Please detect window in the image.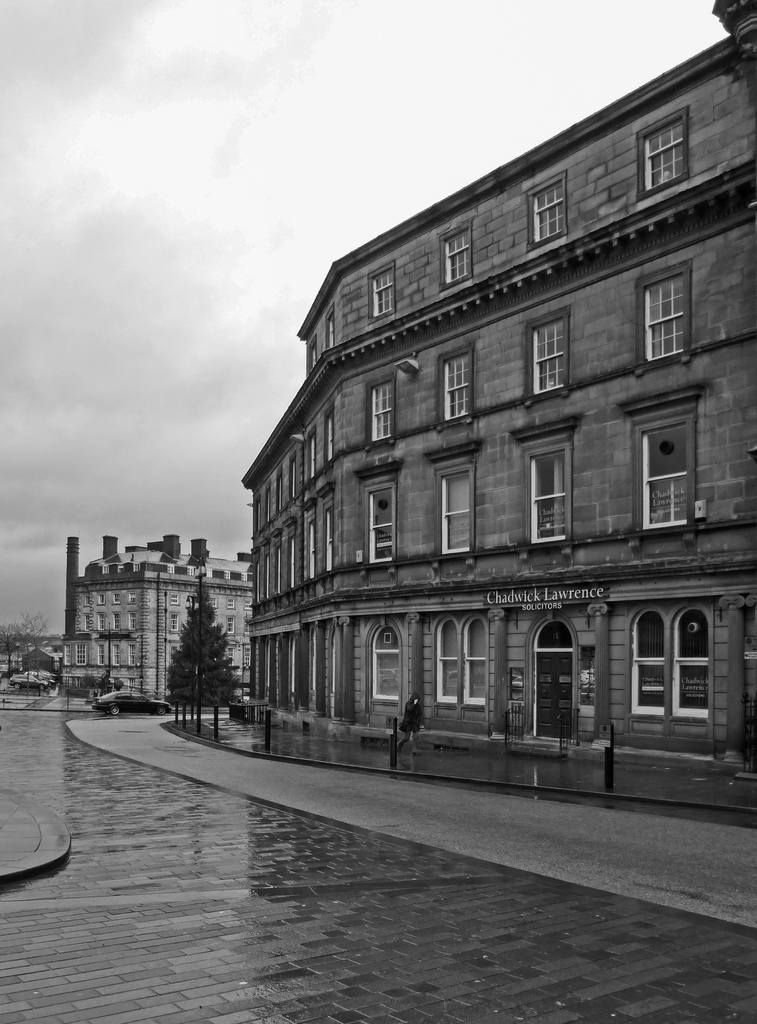
(522, 312, 572, 399).
